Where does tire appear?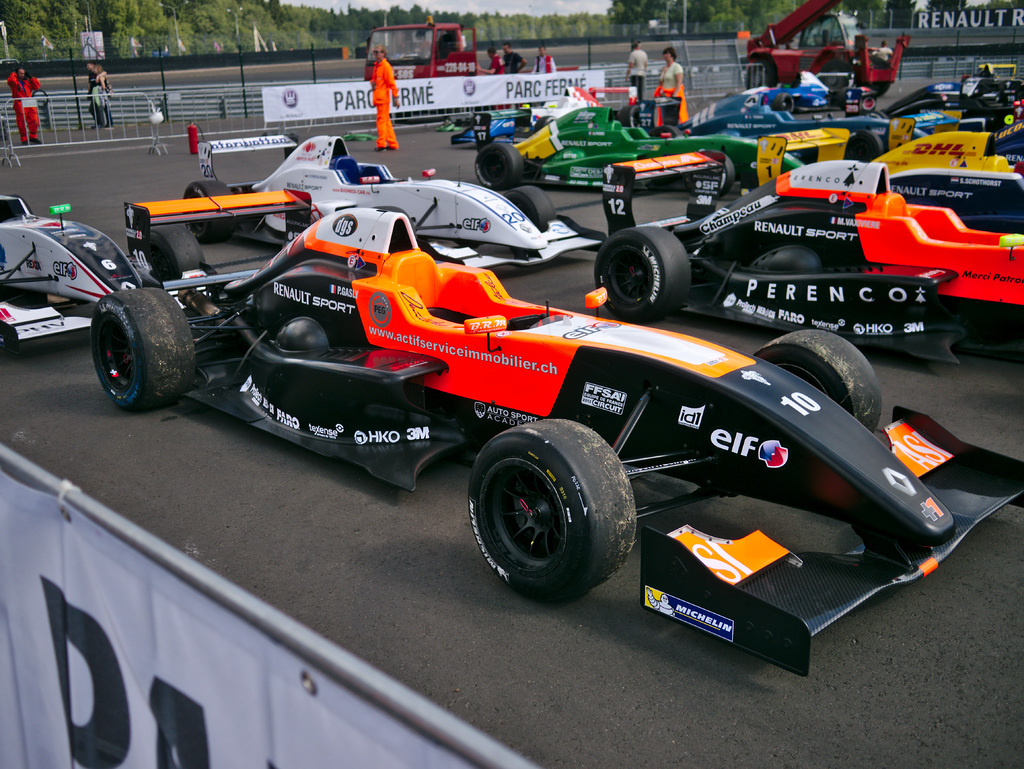
Appears at box=[650, 124, 685, 138].
